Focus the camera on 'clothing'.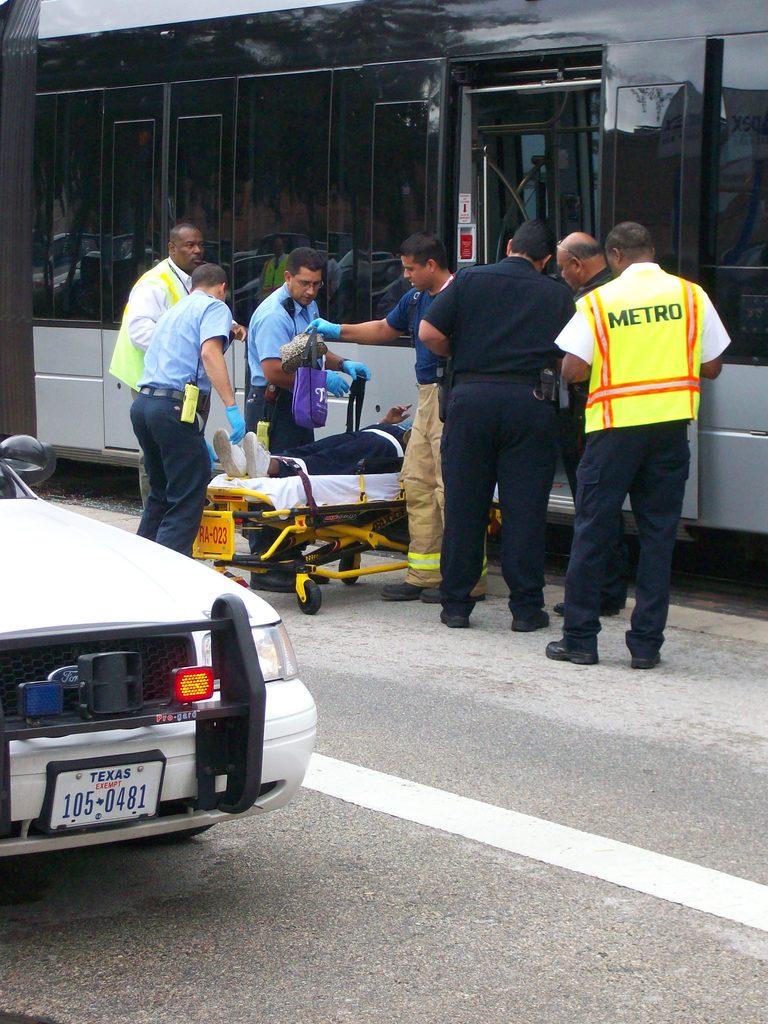
Focus region: left=273, top=420, right=415, bottom=473.
